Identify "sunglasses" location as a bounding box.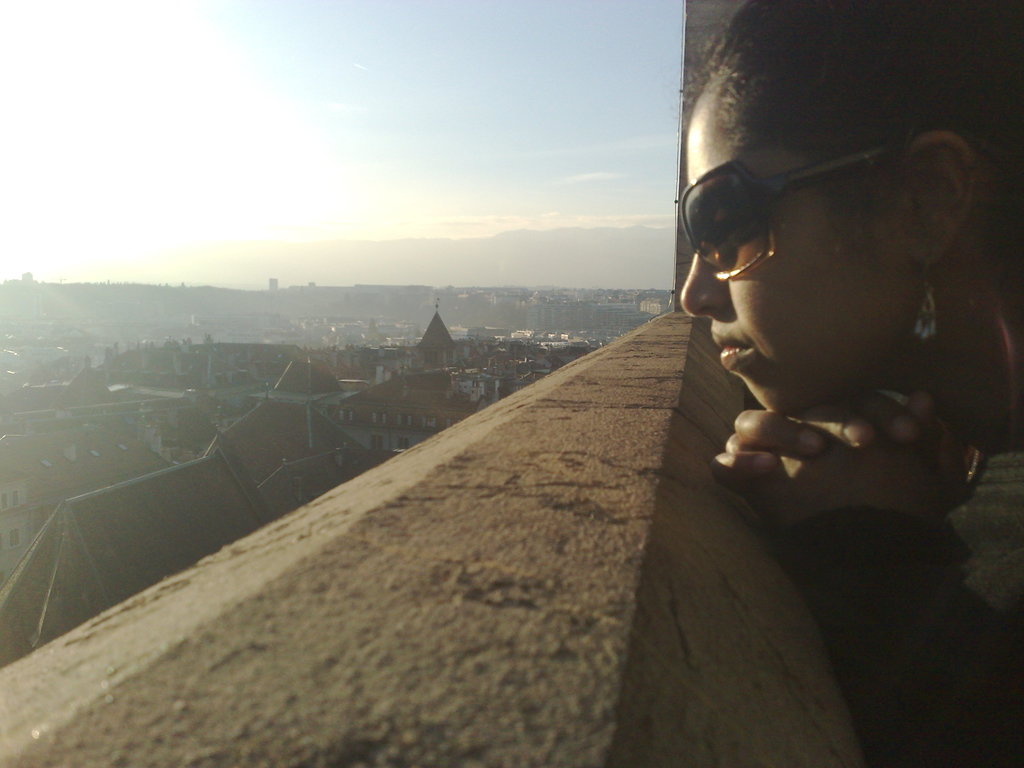
[x1=667, y1=127, x2=924, y2=288].
